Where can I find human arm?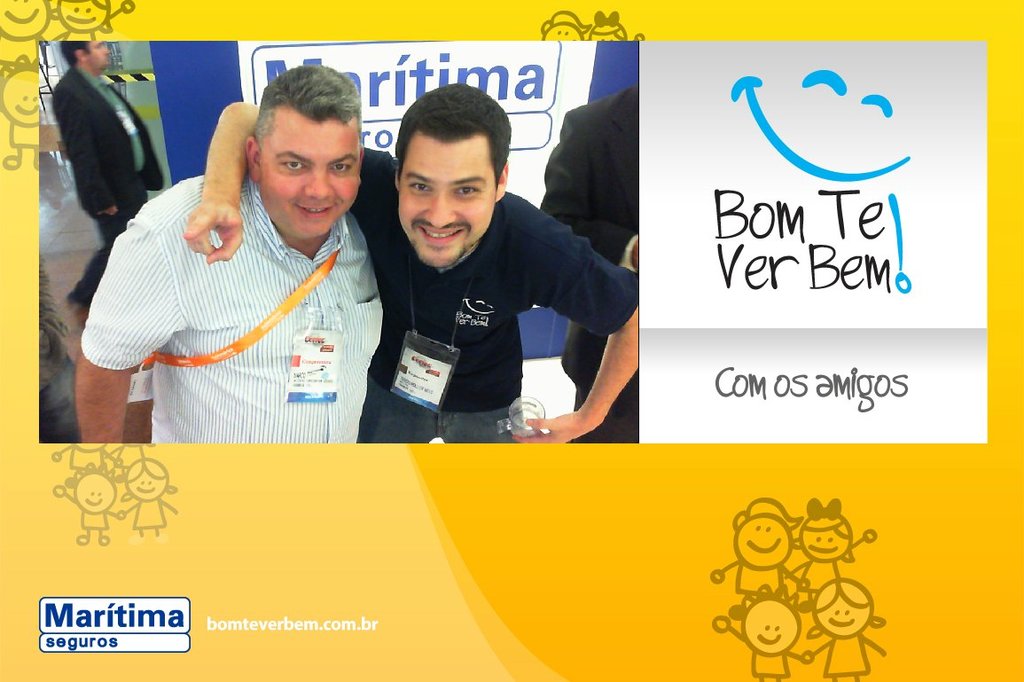
You can find it at [535,108,643,266].
